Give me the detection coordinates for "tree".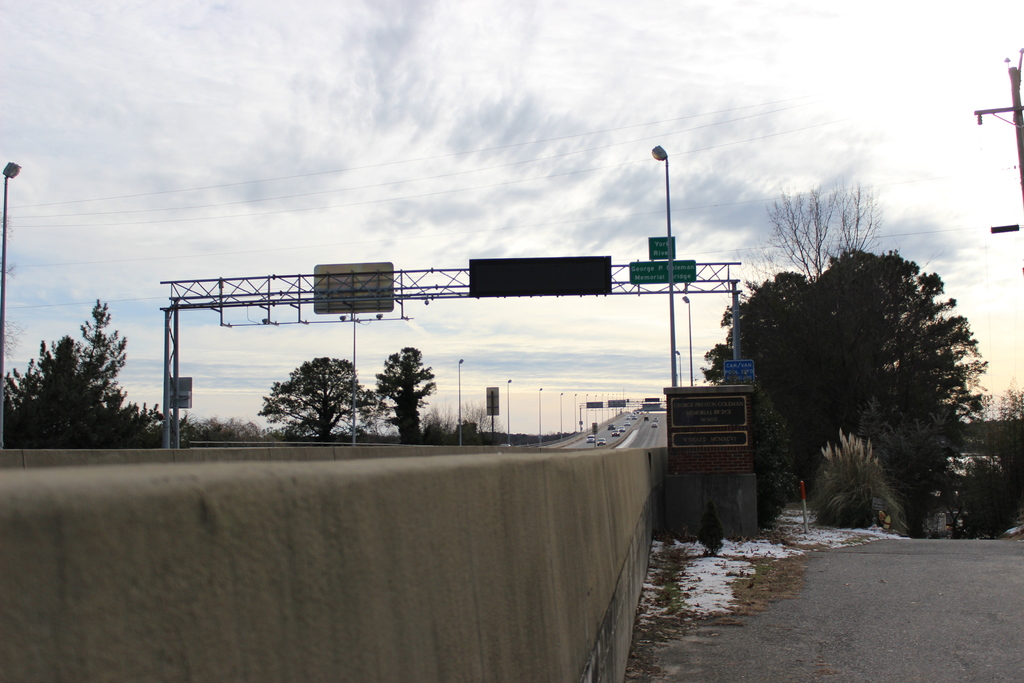
bbox=(381, 346, 438, 437).
